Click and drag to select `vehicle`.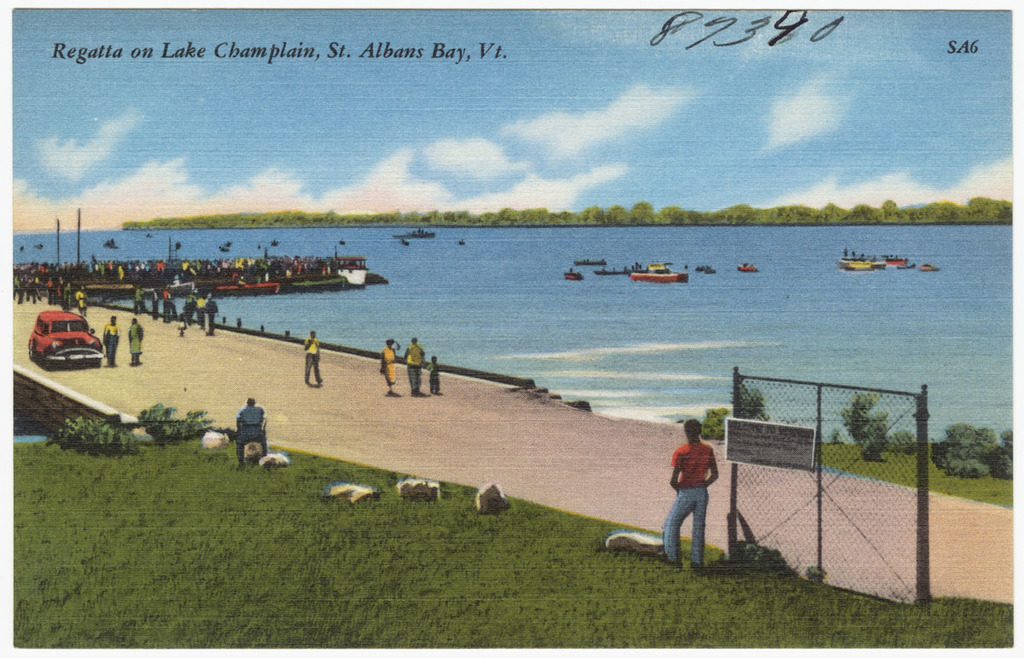
Selection: (23, 309, 107, 367).
